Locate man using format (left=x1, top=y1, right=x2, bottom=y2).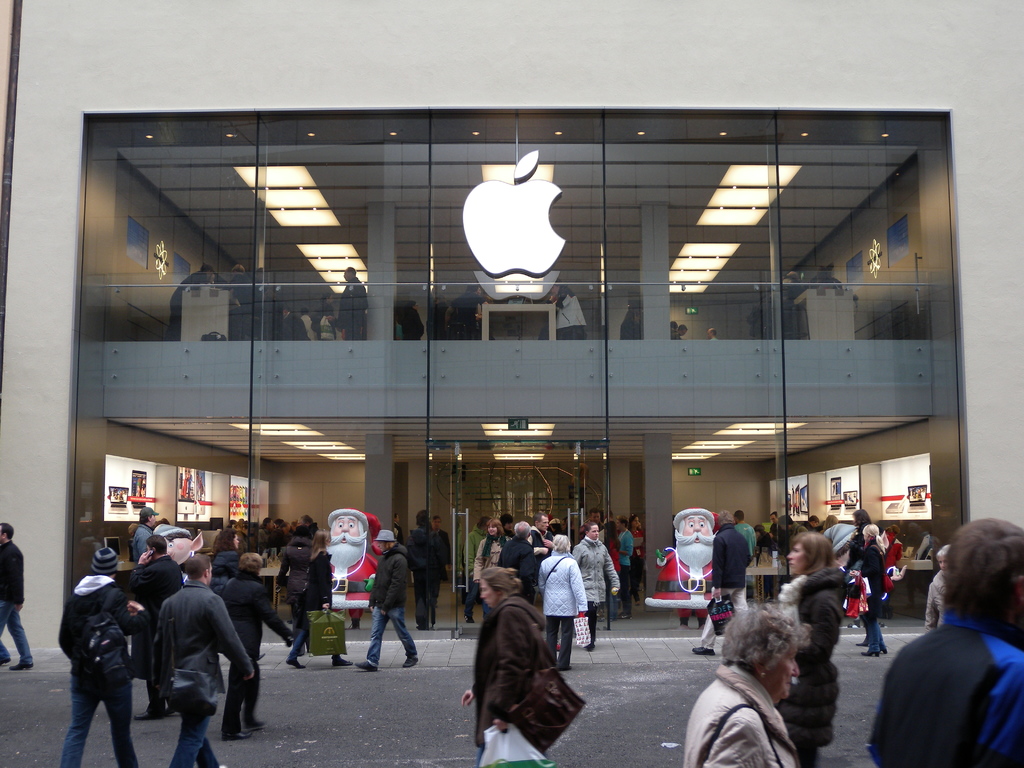
(left=150, top=549, right=254, bottom=767).
